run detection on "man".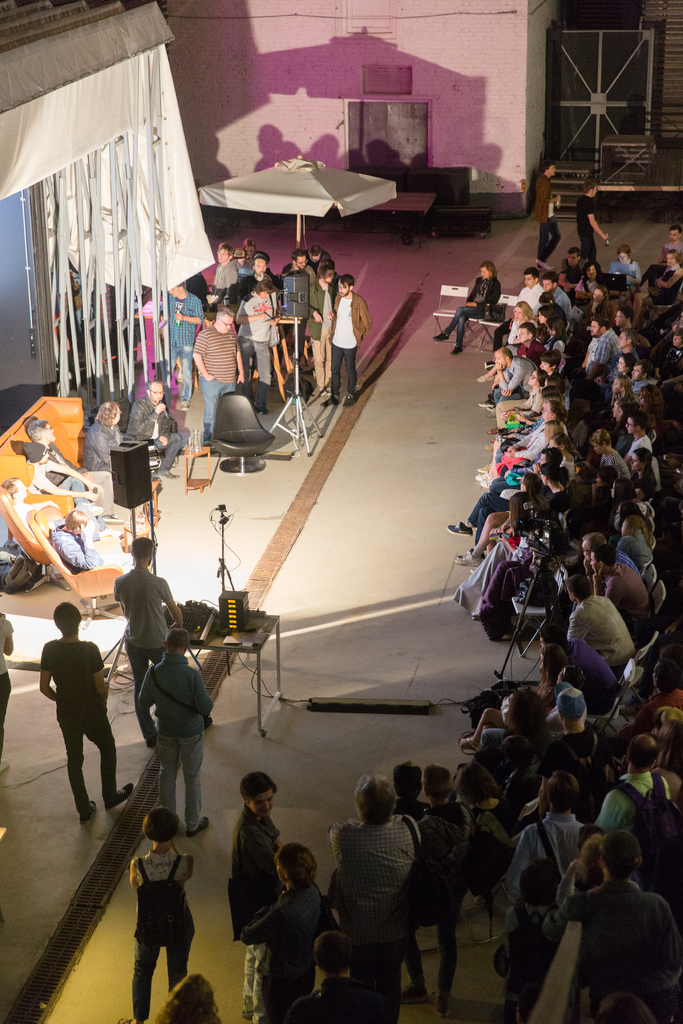
Result: {"x1": 502, "y1": 772, "x2": 588, "y2": 904}.
